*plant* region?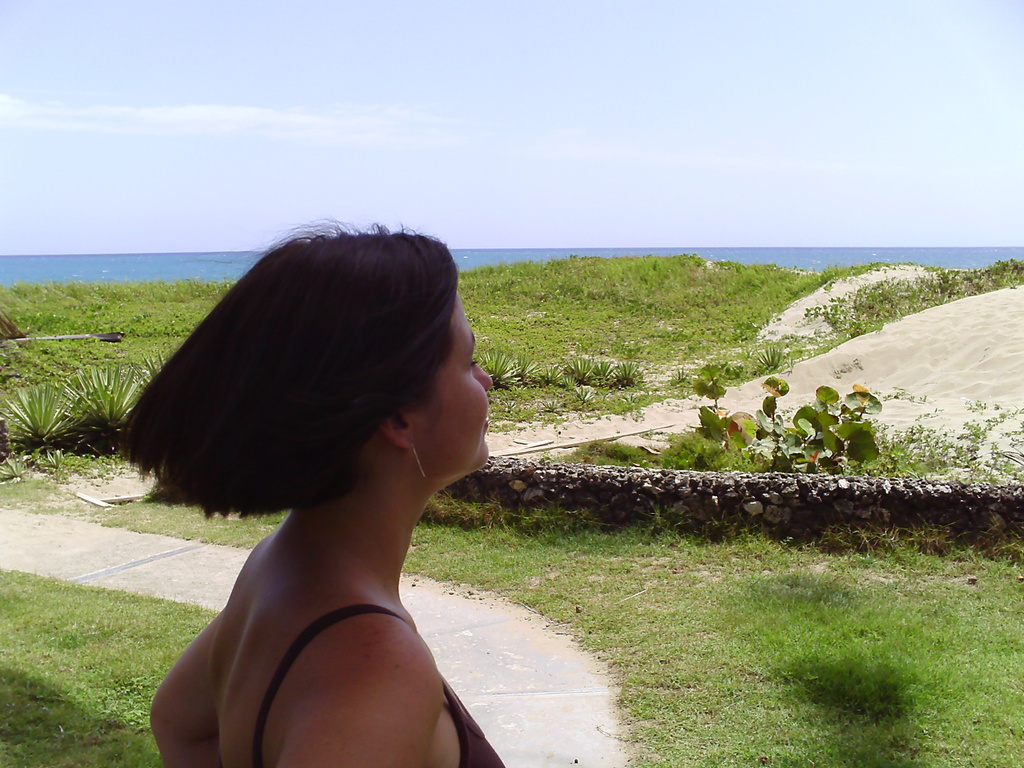
Rect(399, 491, 1023, 767)
